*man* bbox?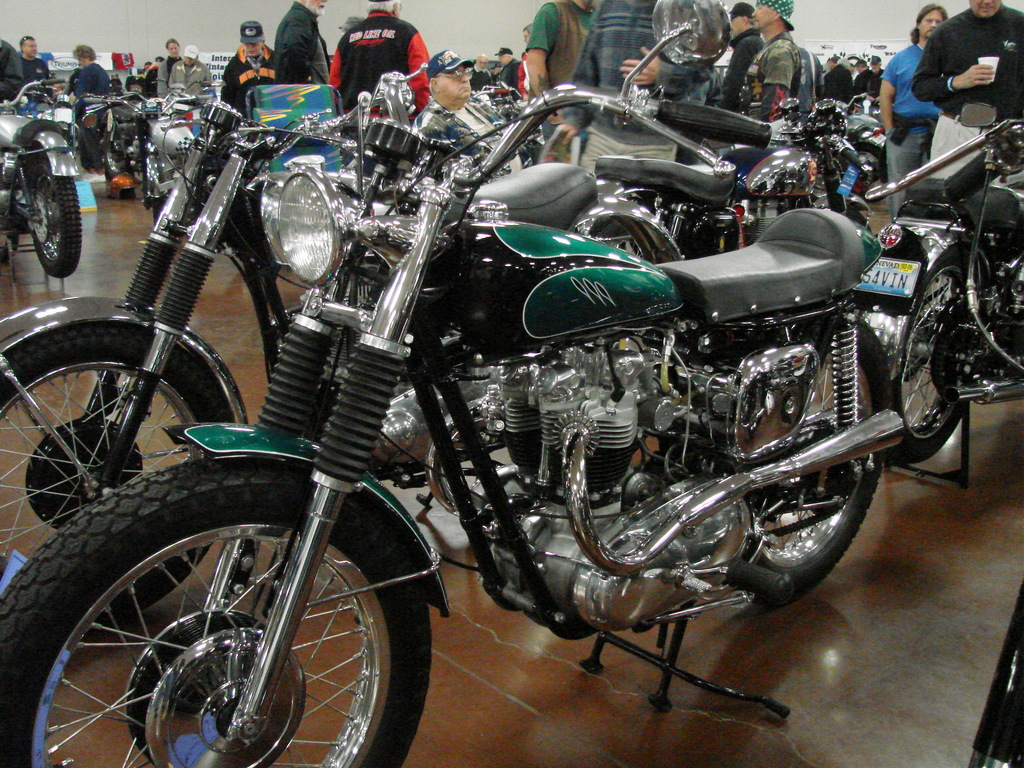
region(225, 9, 287, 115)
